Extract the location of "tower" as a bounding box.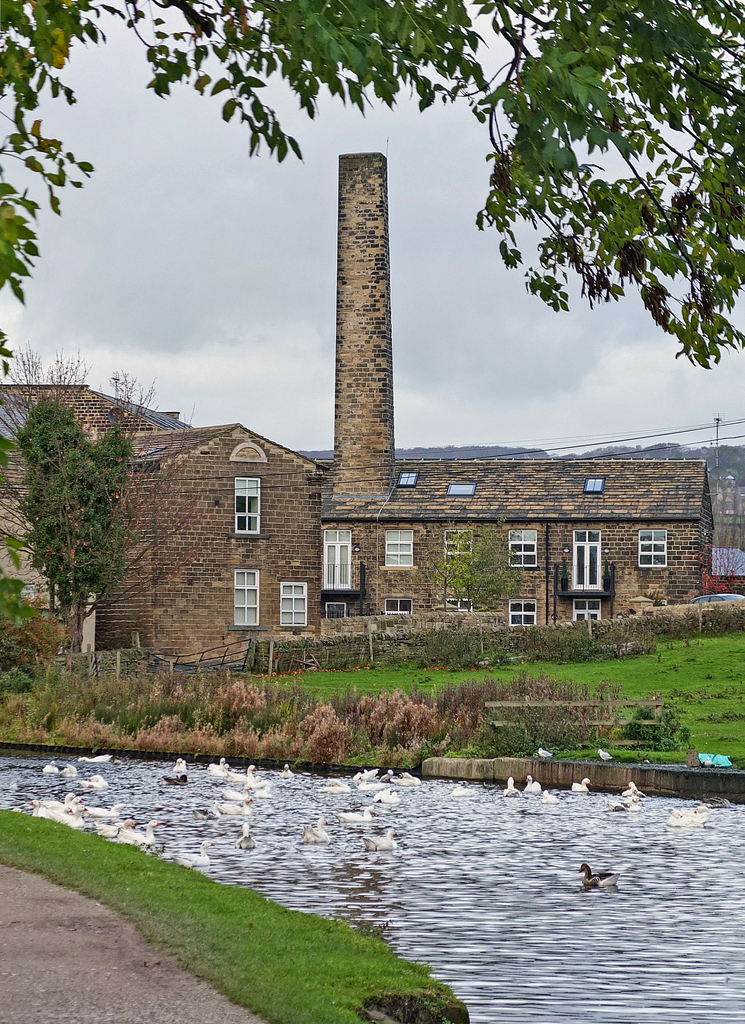
319/145/711/632.
